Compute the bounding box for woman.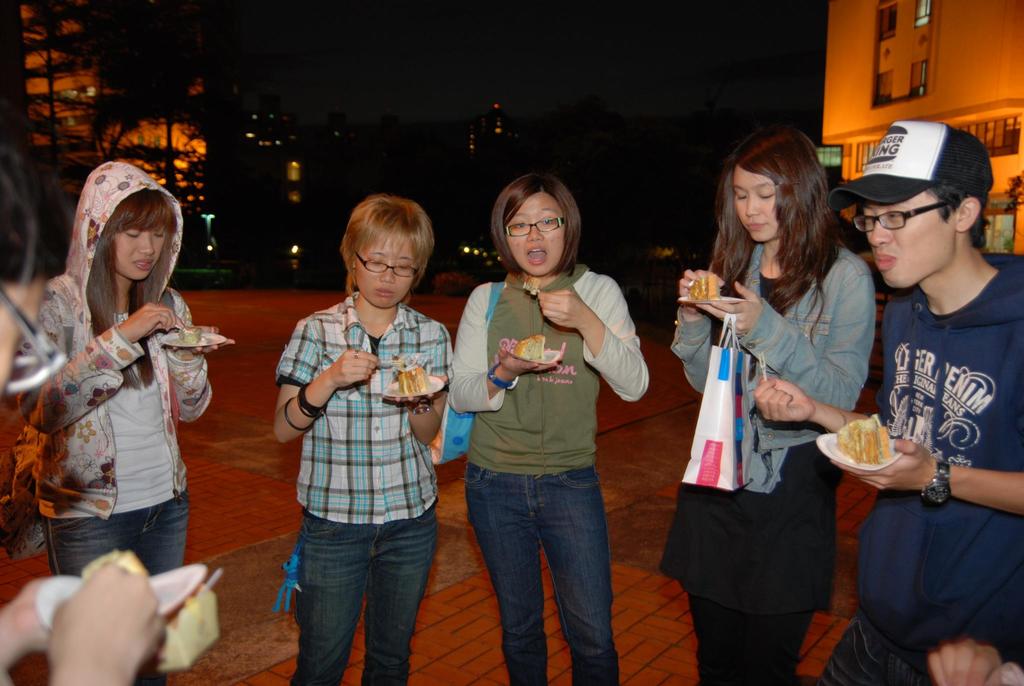
(left=272, top=193, right=454, bottom=685).
